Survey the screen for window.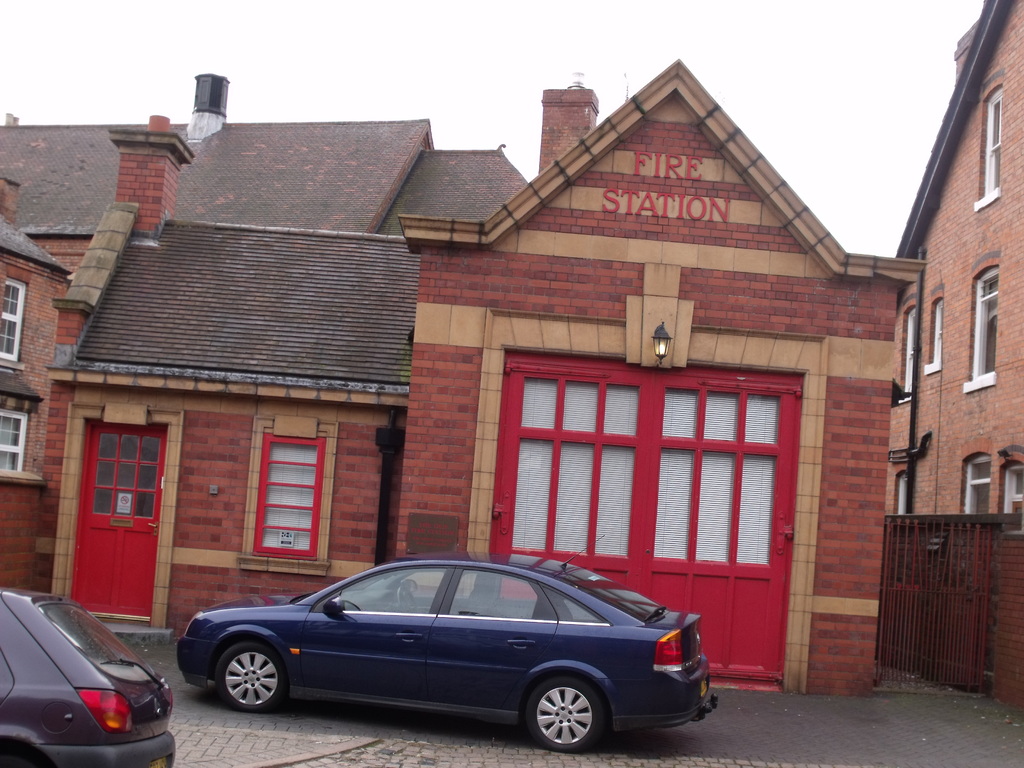
Survey found: bbox(964, 263, 997, 388).
